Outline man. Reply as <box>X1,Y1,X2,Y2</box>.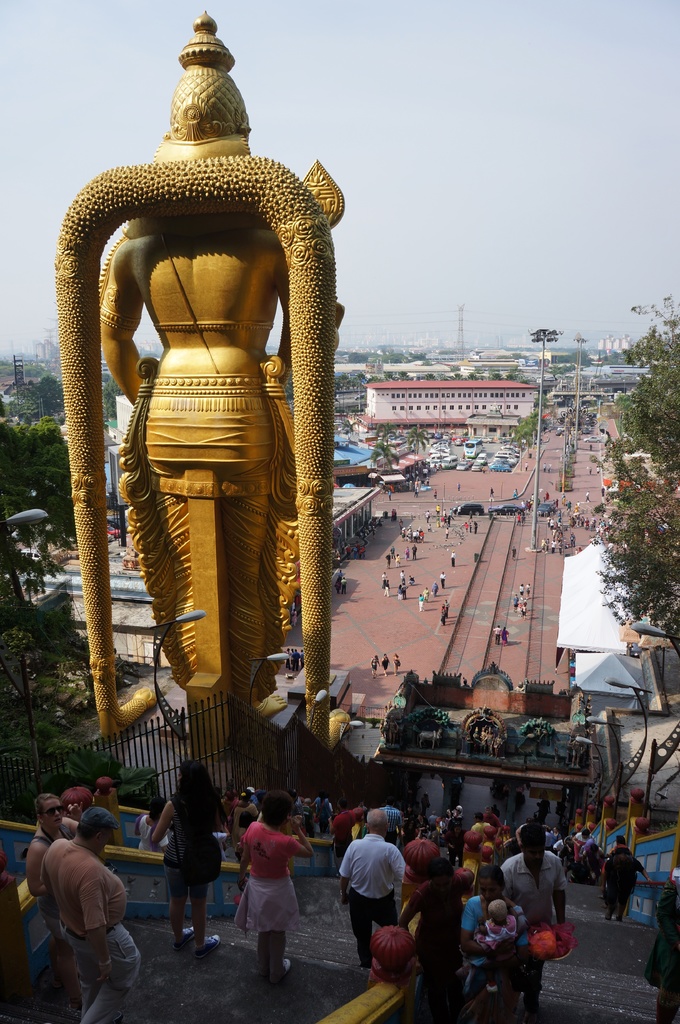
<box>481,803,495,826</box>.
